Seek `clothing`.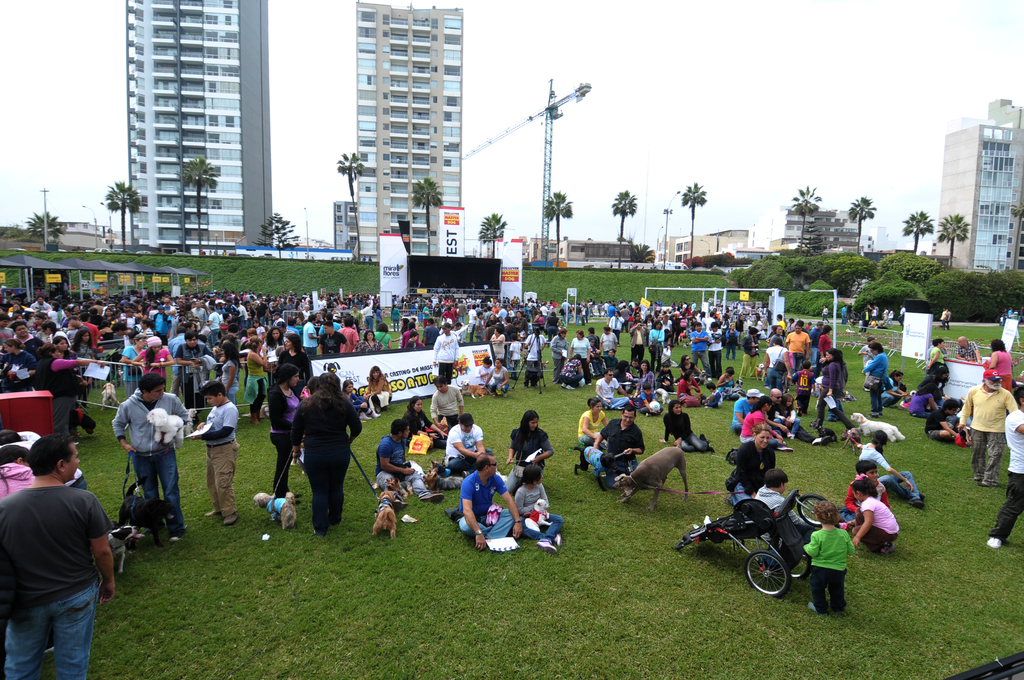
bbox(604, 359, 615, 370).
